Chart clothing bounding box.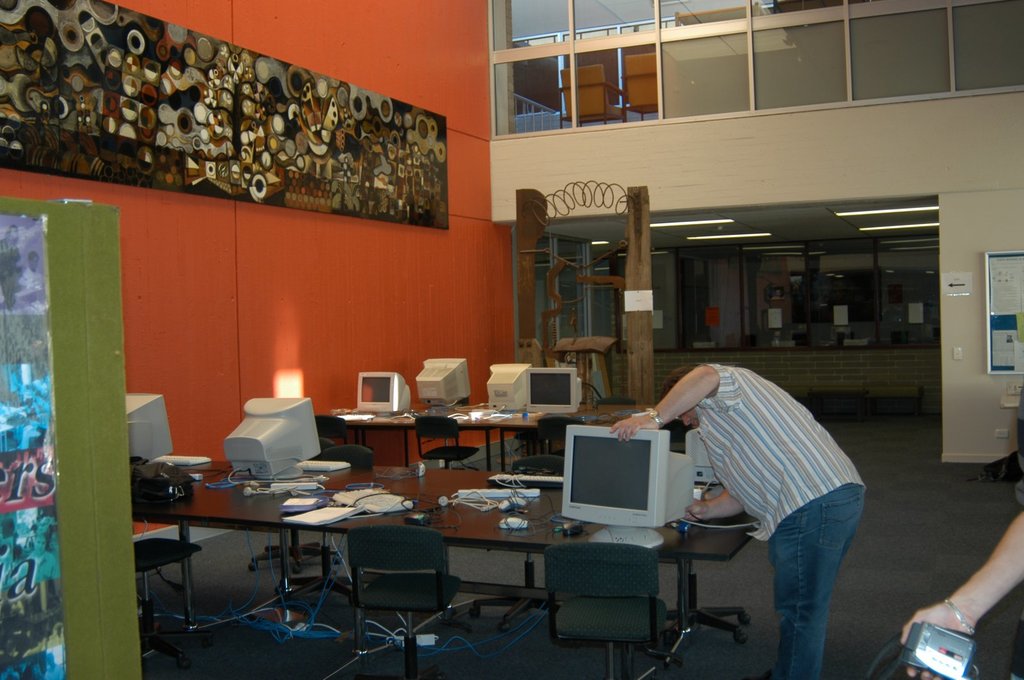
Charted: Rect(697, 363, 869, 679).
